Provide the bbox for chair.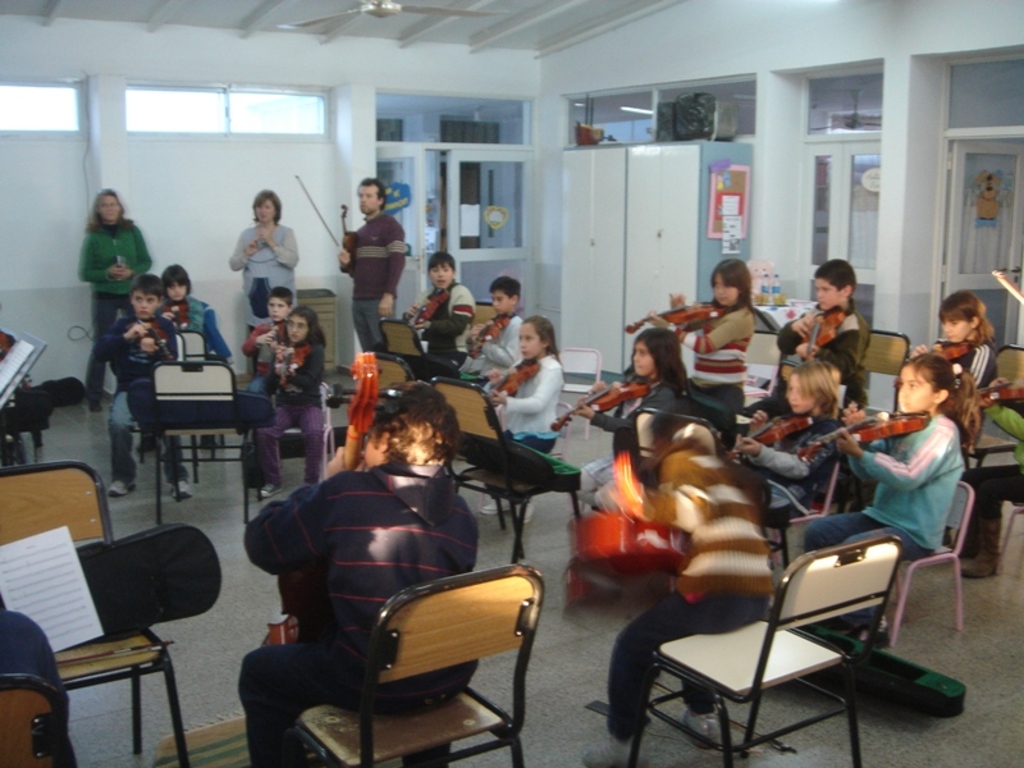
(380, 316, 426, 371).
